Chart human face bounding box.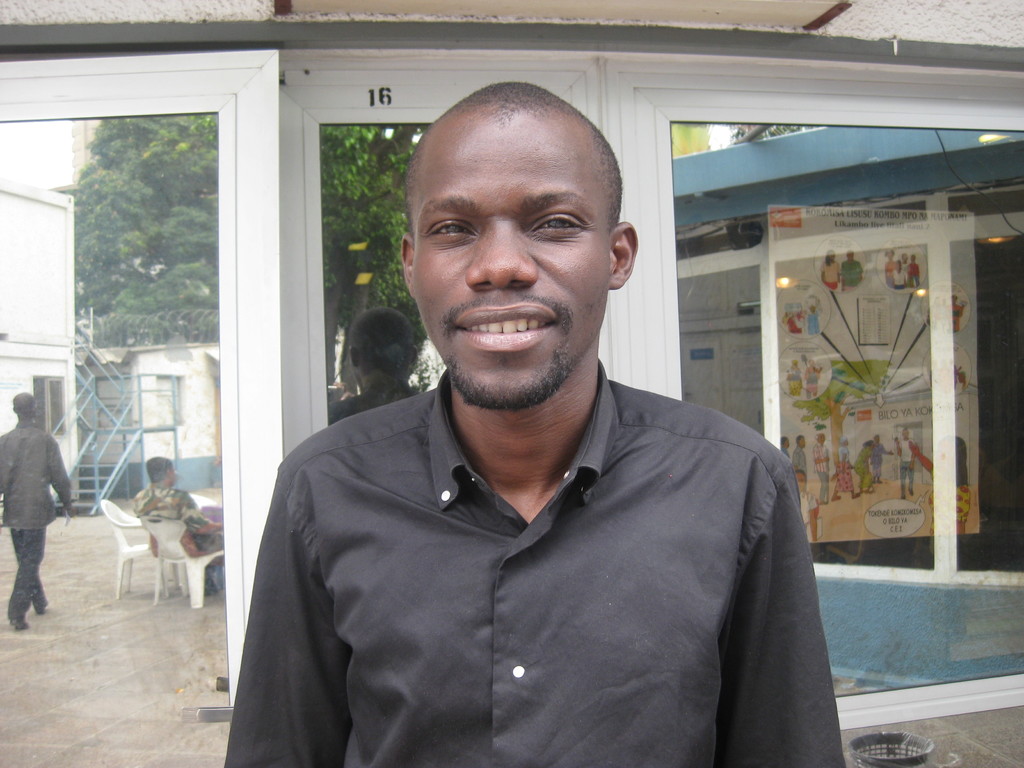
Charted: [888, 253, 891, 260].
